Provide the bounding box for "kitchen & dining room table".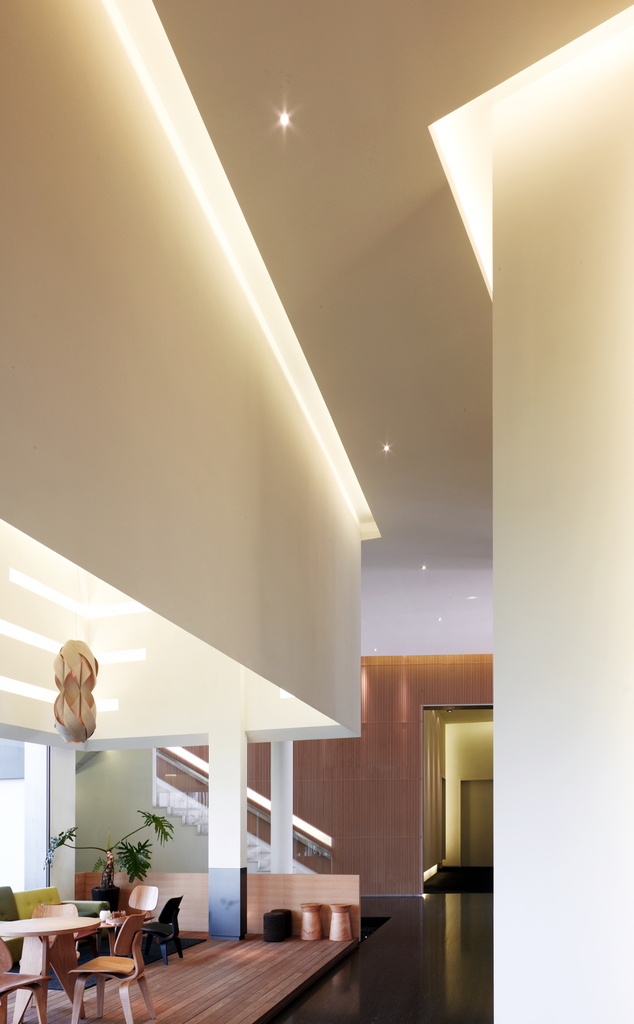
box=[7, 906, 115, 1009].
